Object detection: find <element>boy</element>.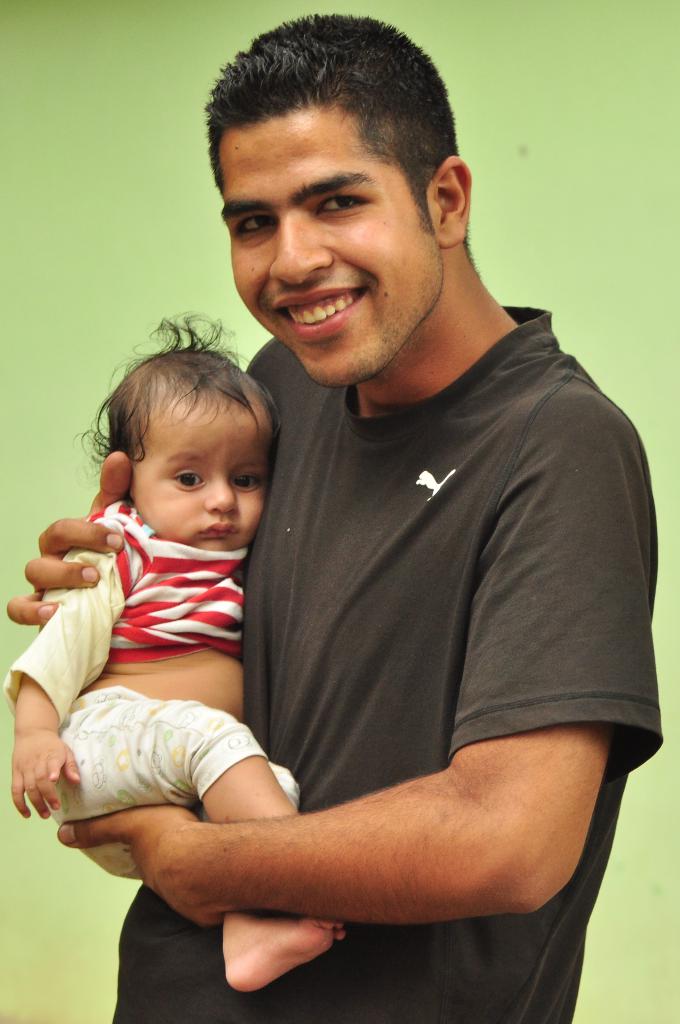
<bbox>26, 346, 302, 936</bbox>.
